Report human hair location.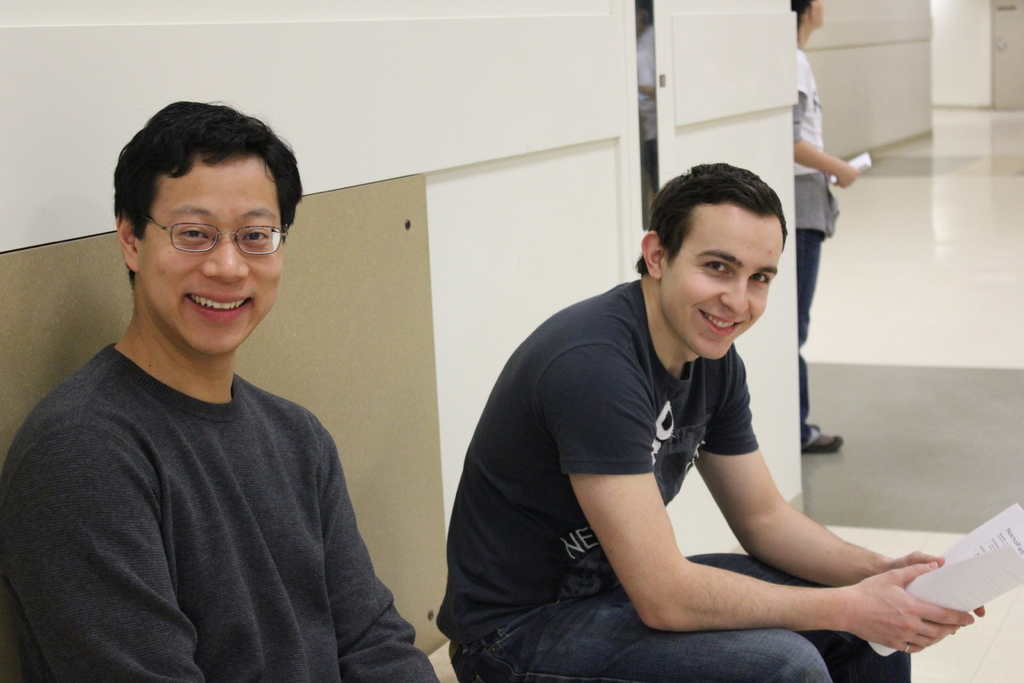
Report: 637 161 786 279.
